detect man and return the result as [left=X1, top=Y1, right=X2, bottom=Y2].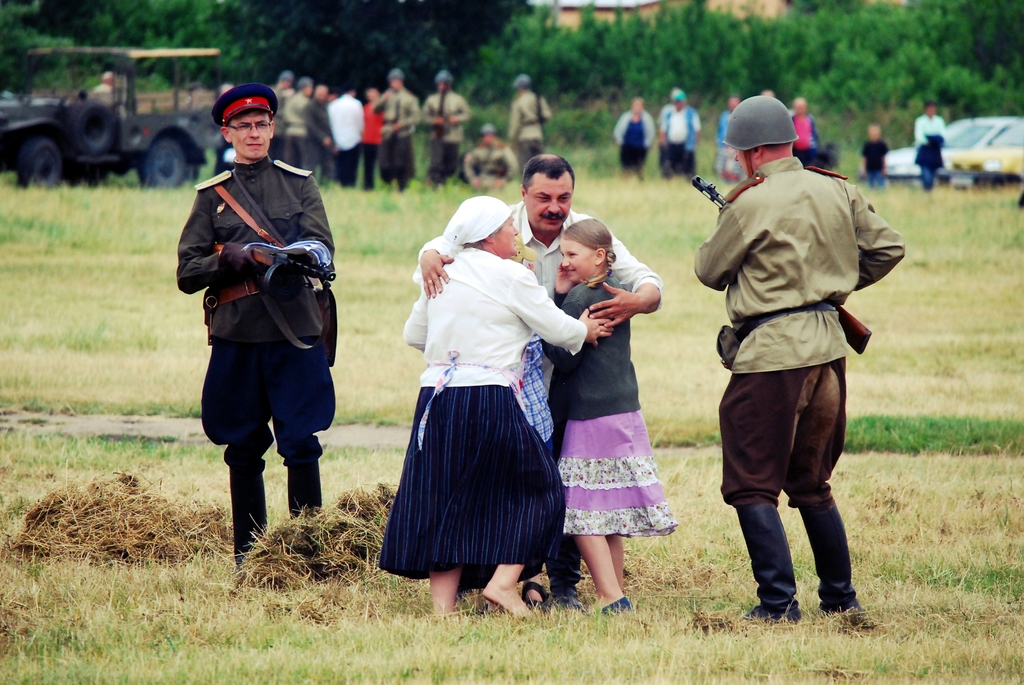
[left=171, top=80, right=335, bottom=571].
